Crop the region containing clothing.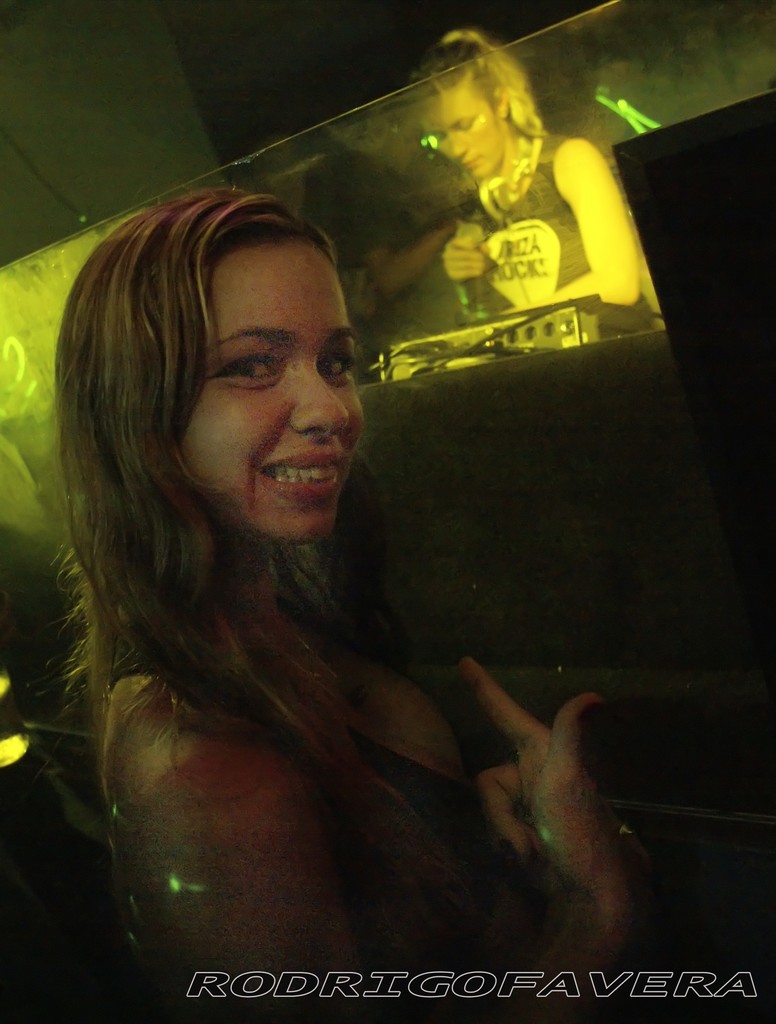
Crop region: box=[104, 588, 547, 922].
